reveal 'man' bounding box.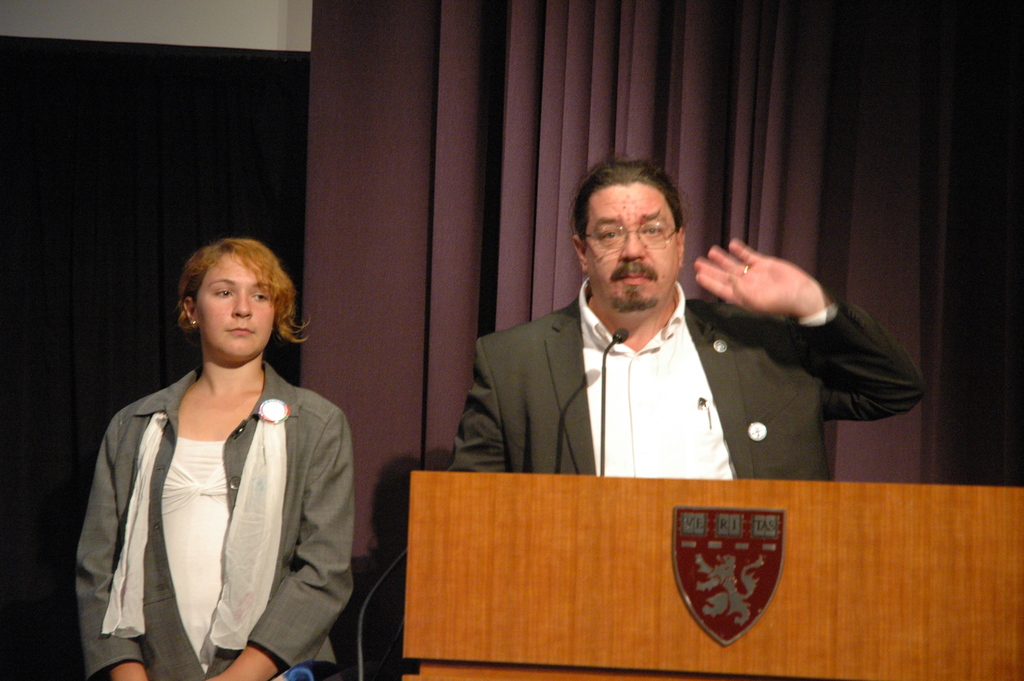
Revealed: 589:177:908:493.
